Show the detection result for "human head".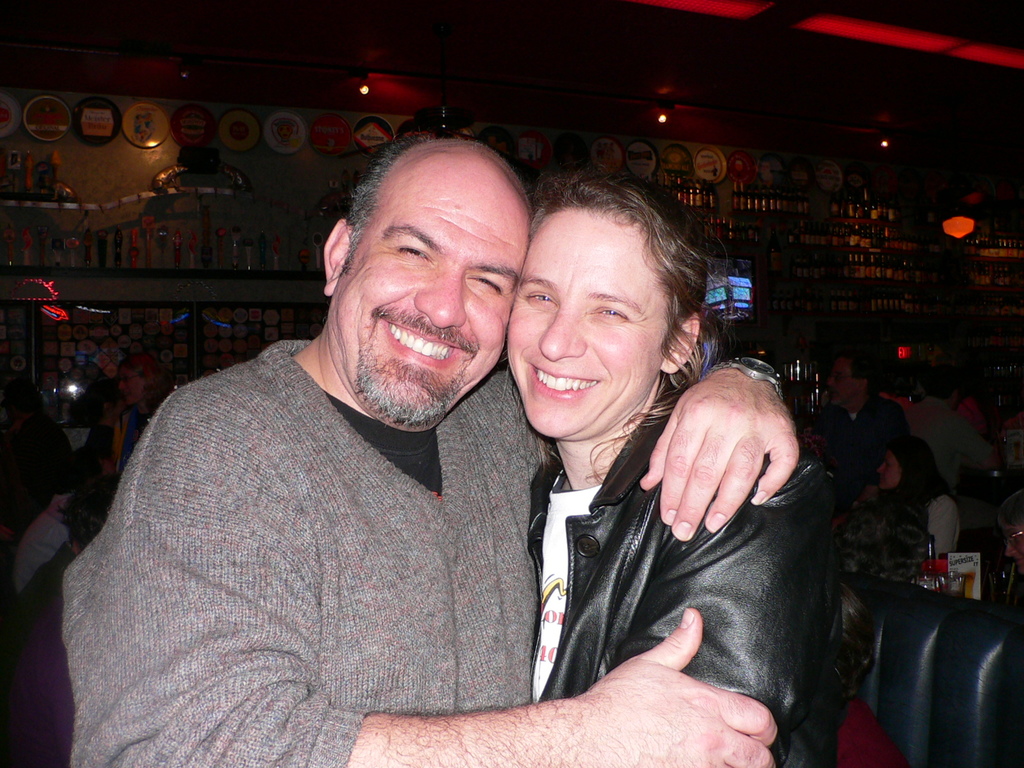
<box>822,353,883,404</box>.
